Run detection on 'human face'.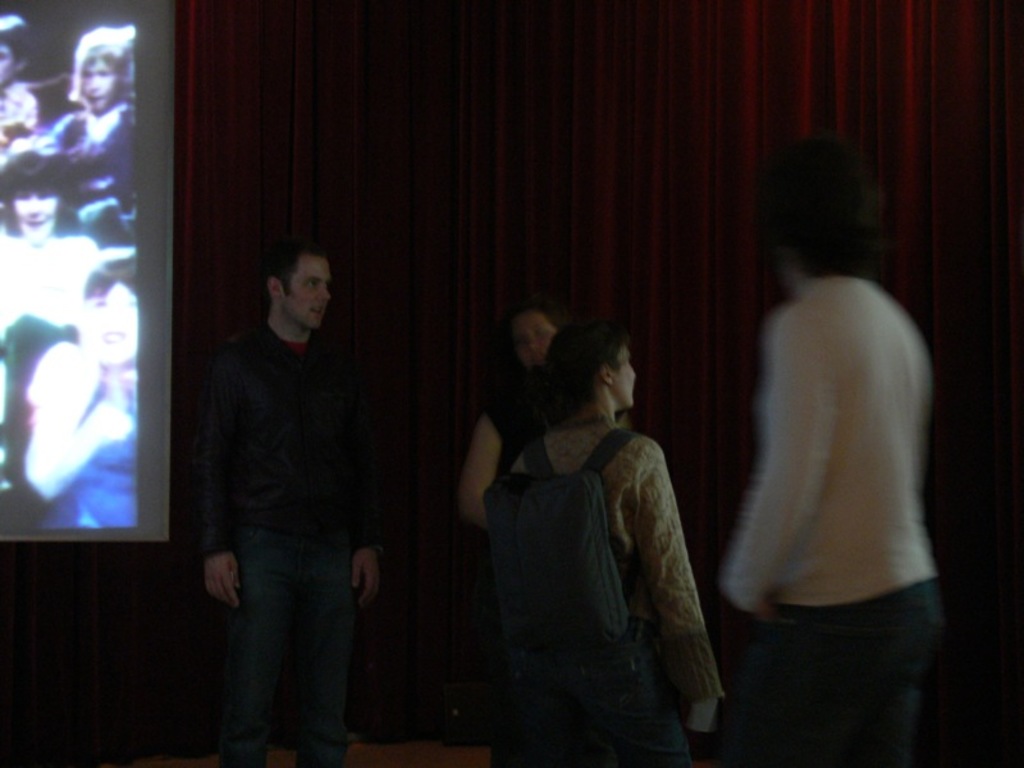
Result: [left=613, top=346, right=639, bottom=407].
